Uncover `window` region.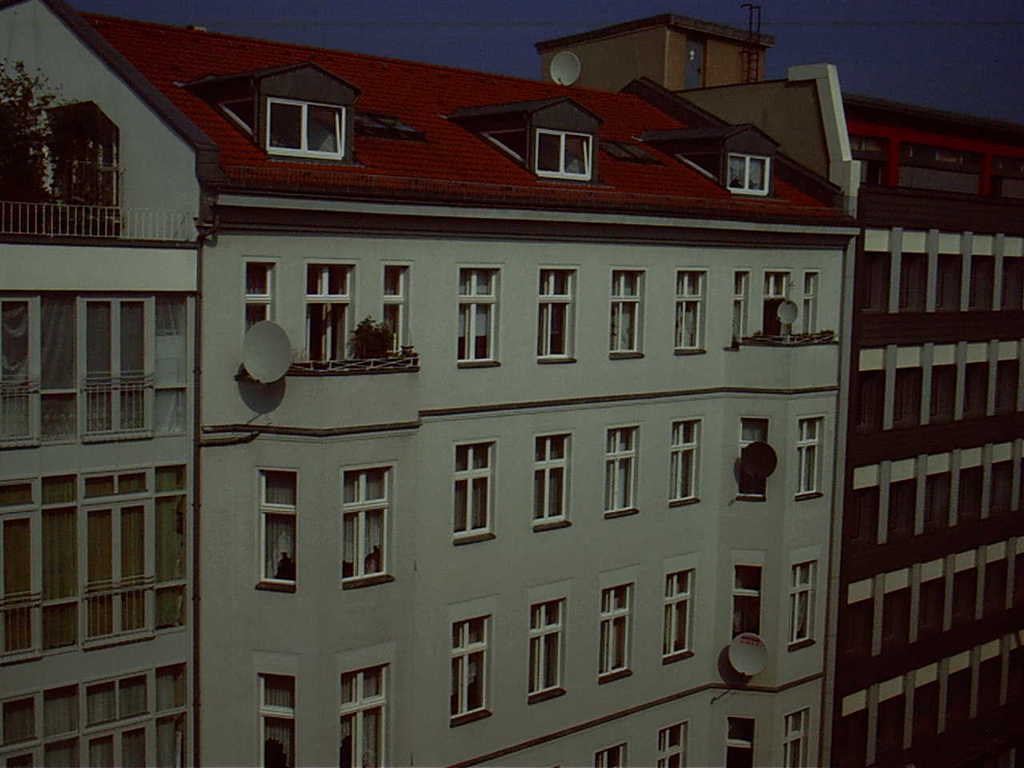
Uncovered: [left=610, top=266, right=648, bottom=360].
